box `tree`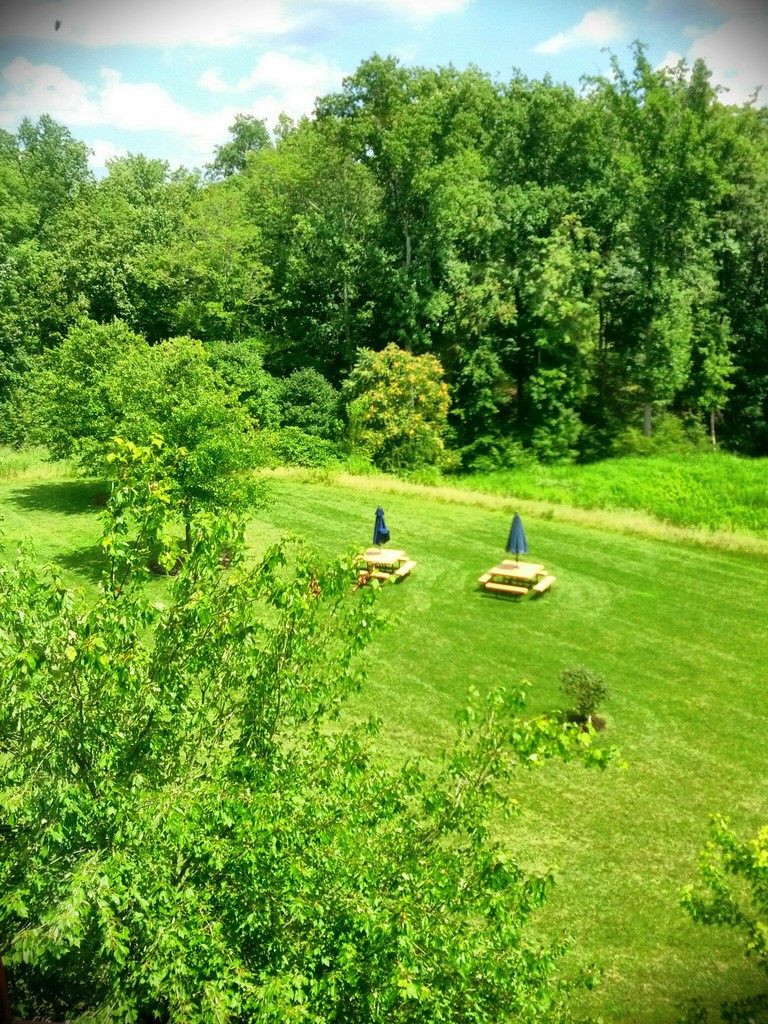
bbox(100, 378, 289, 547)
